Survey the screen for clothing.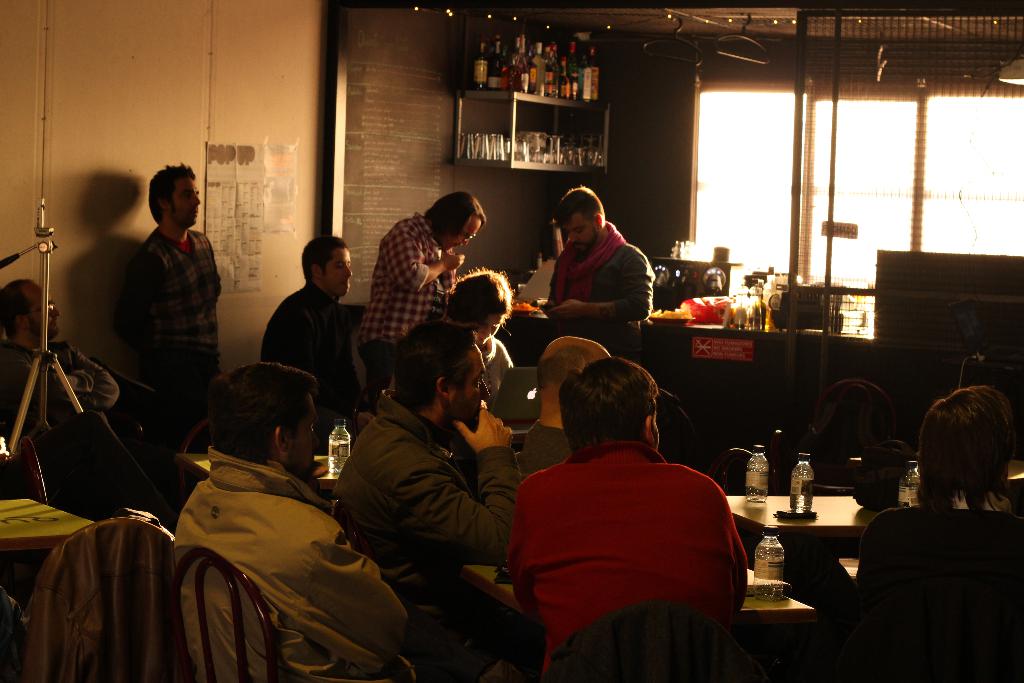
Survey found: region(545, 219, 651, 356).
